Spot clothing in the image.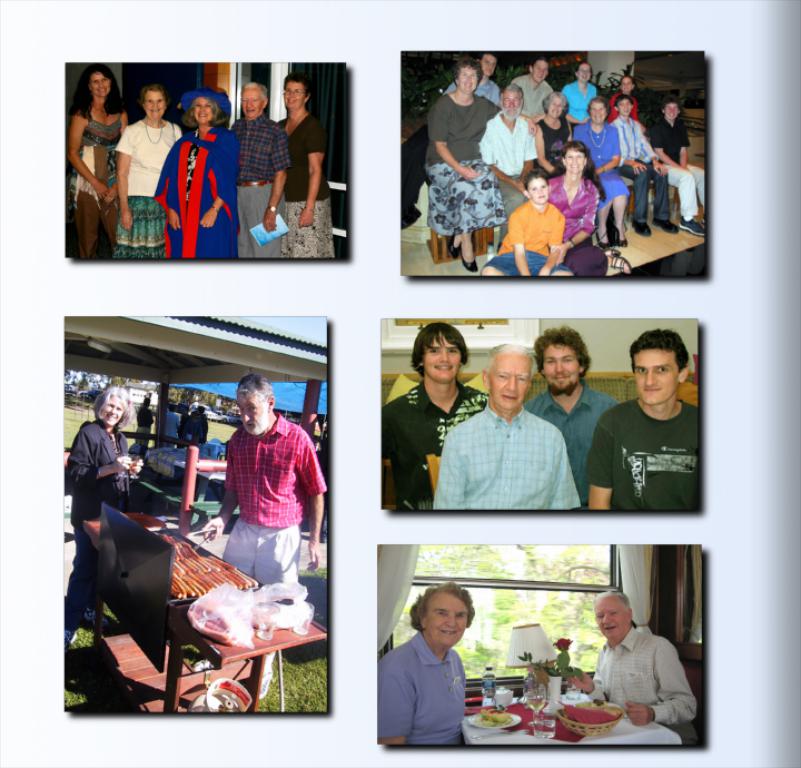
clothing found at (527,386,615,508).
